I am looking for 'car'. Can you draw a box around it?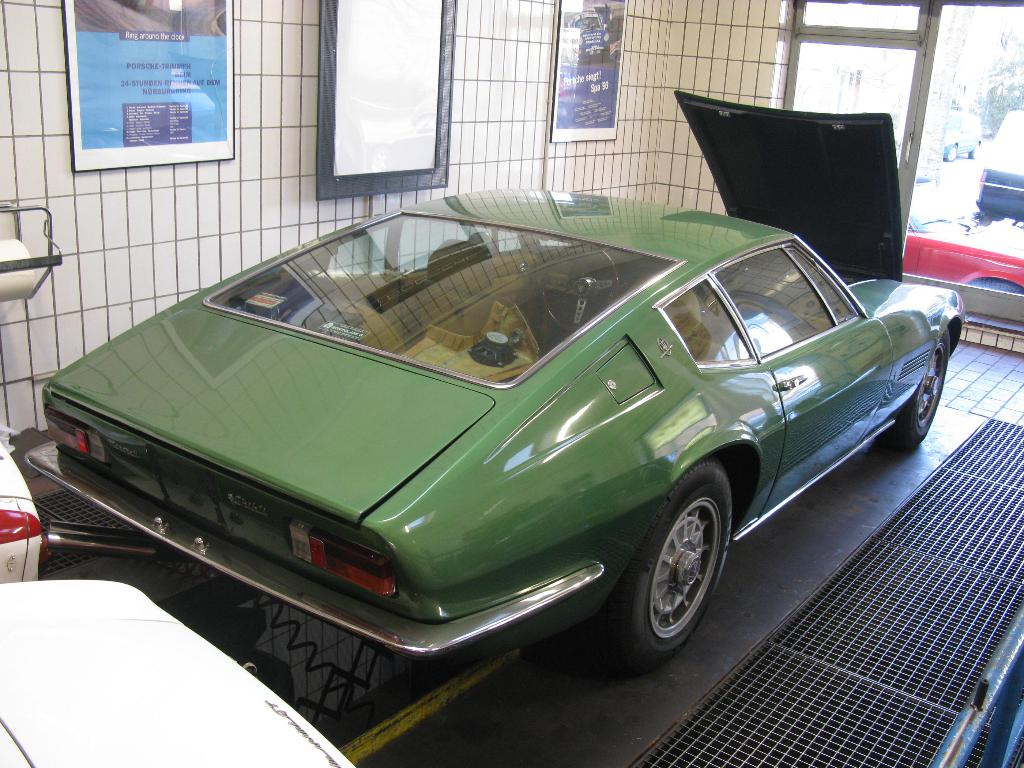
Sure, the bounding box is 10,175,1002,688.
